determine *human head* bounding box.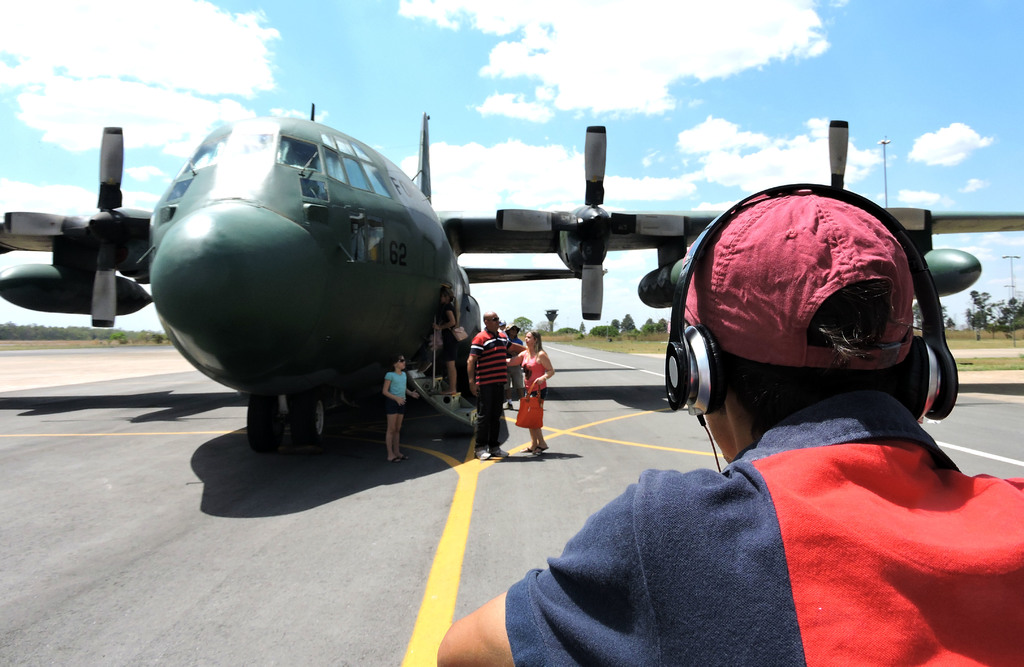
Determined: 525, 329, 540, 349.
